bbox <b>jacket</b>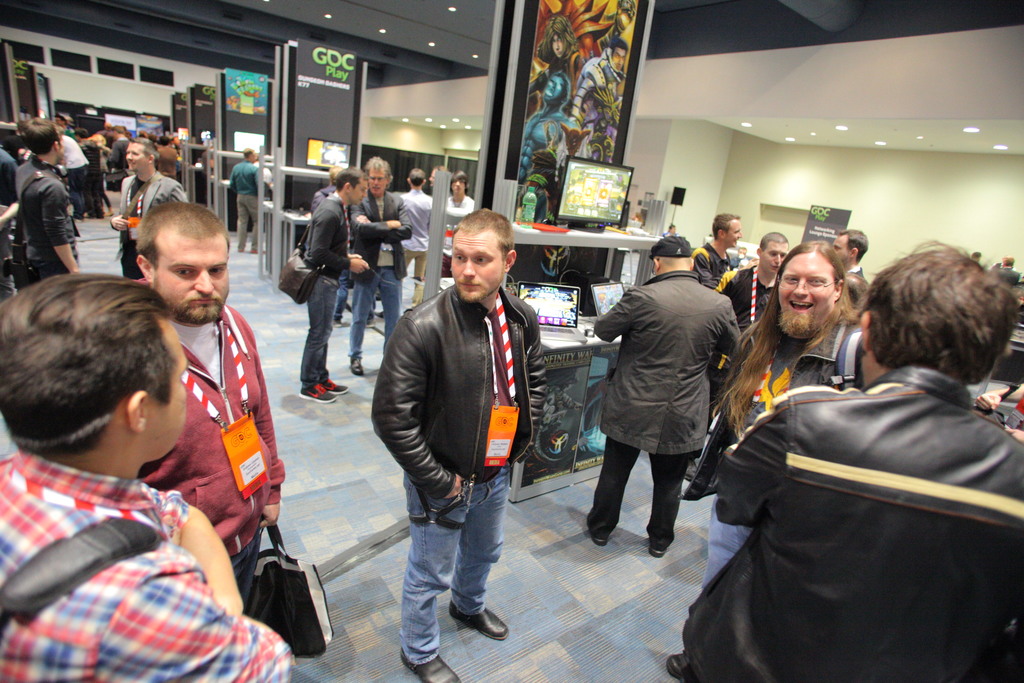
bbox=[110, 168, 190, 257]
